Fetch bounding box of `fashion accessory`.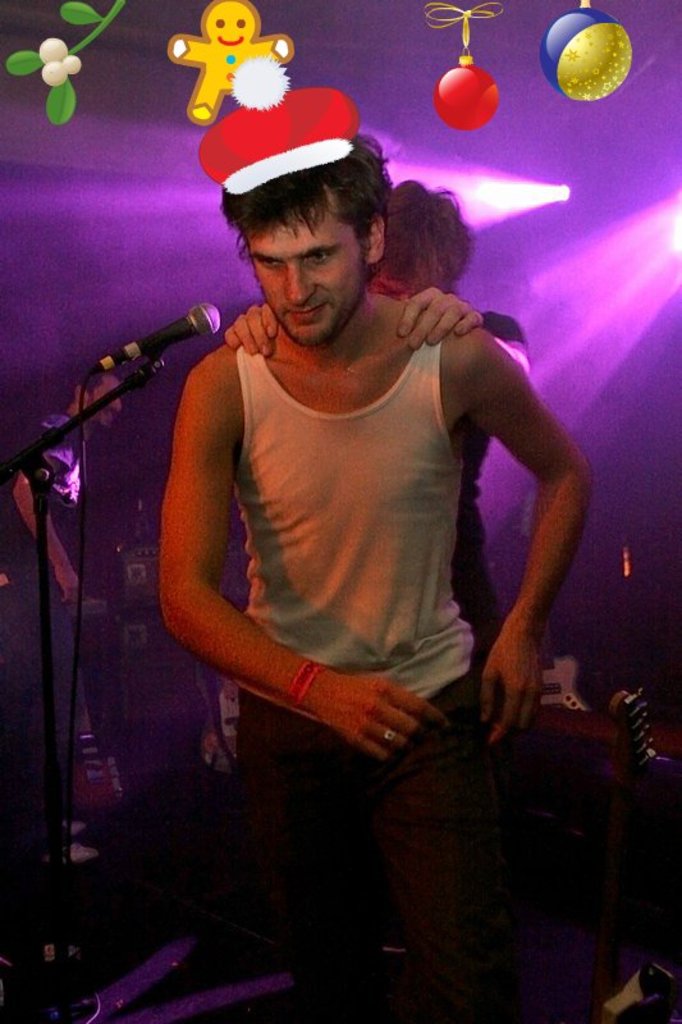
Bbox: {"x1": 201, "y1": 55, "x2": 363, "y2": 200}.
